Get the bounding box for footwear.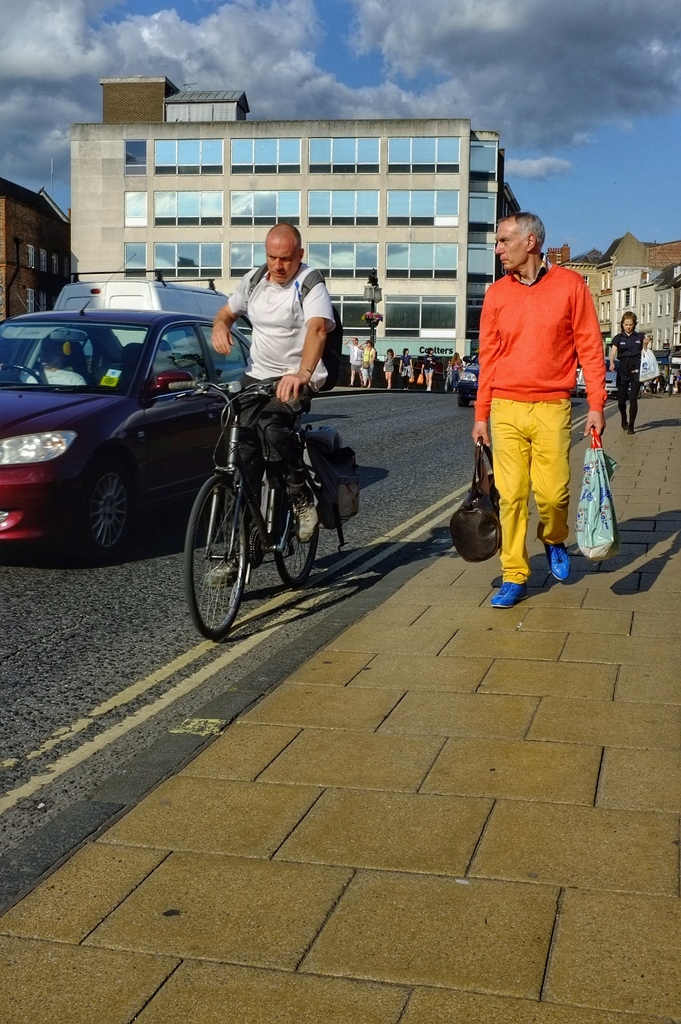
bbox=(207, 555, 239, 586).
